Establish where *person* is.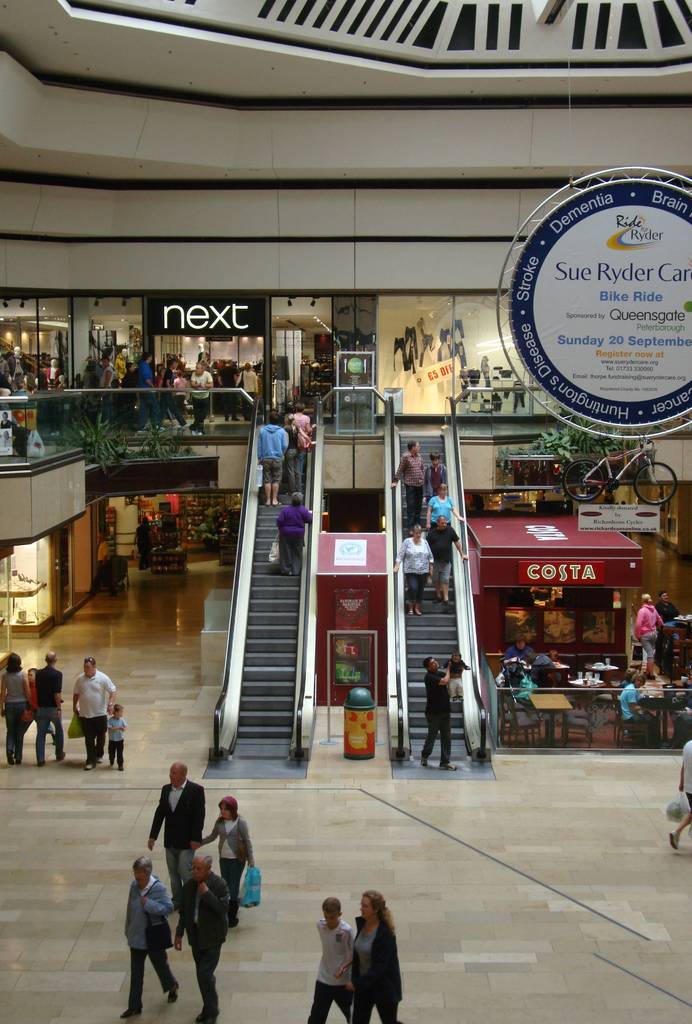
Established at {"x1": 20, "y1": 669, "x2": 54, "y2": 741}.
